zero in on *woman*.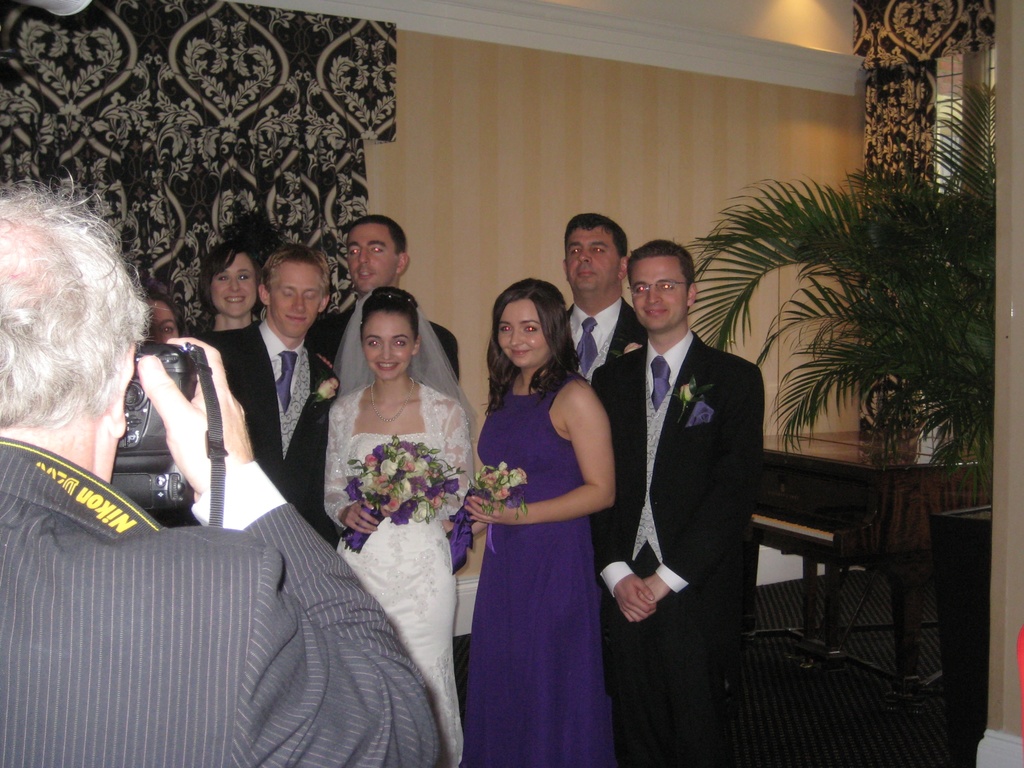
Zeroed in: bbox=[301, 241, 477, 707].
